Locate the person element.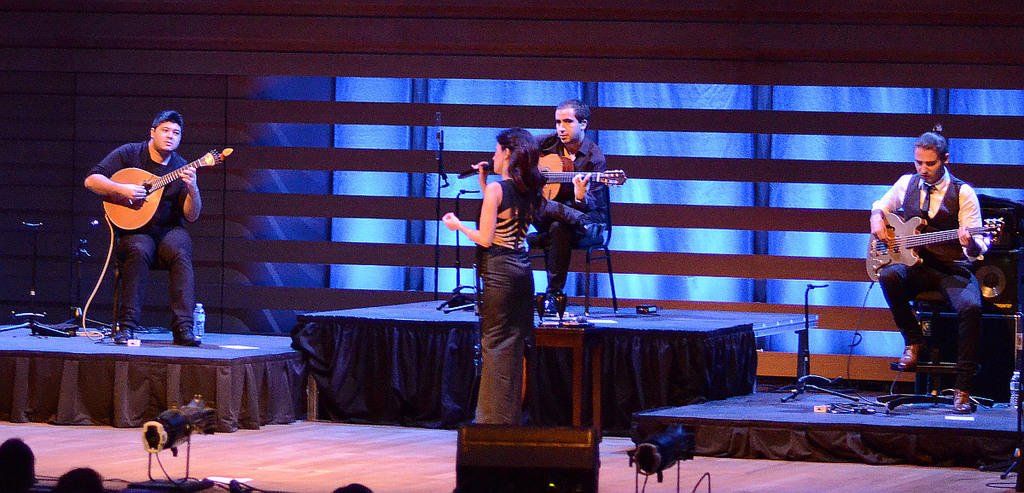
Element bbox: [869,130,992,412].
